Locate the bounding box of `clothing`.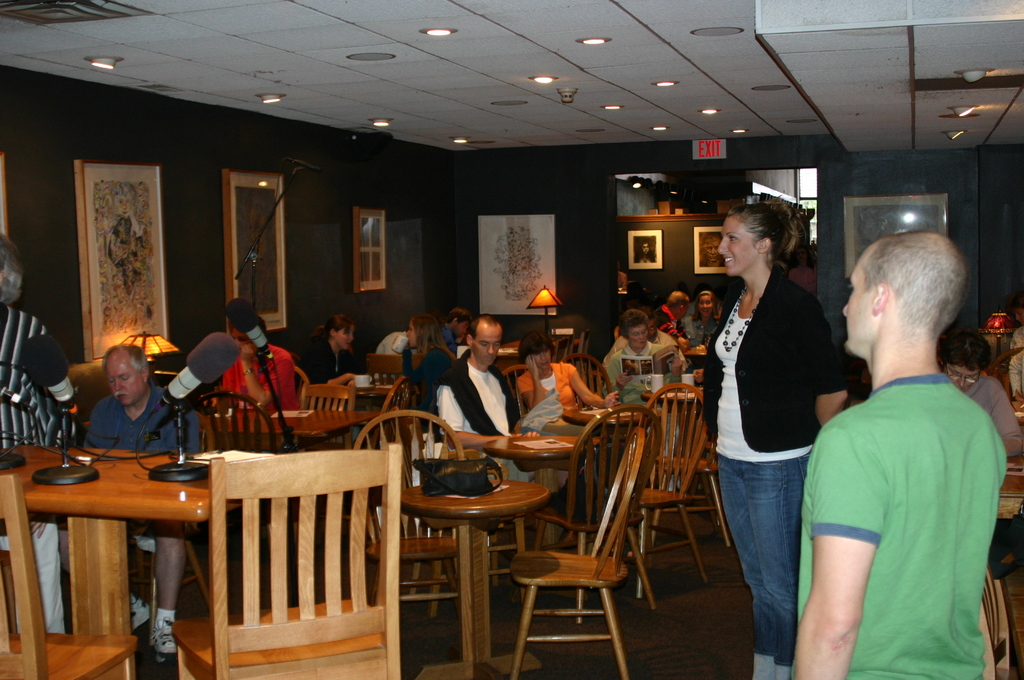
Bounding box: locate(519, 360, 593, 430).
